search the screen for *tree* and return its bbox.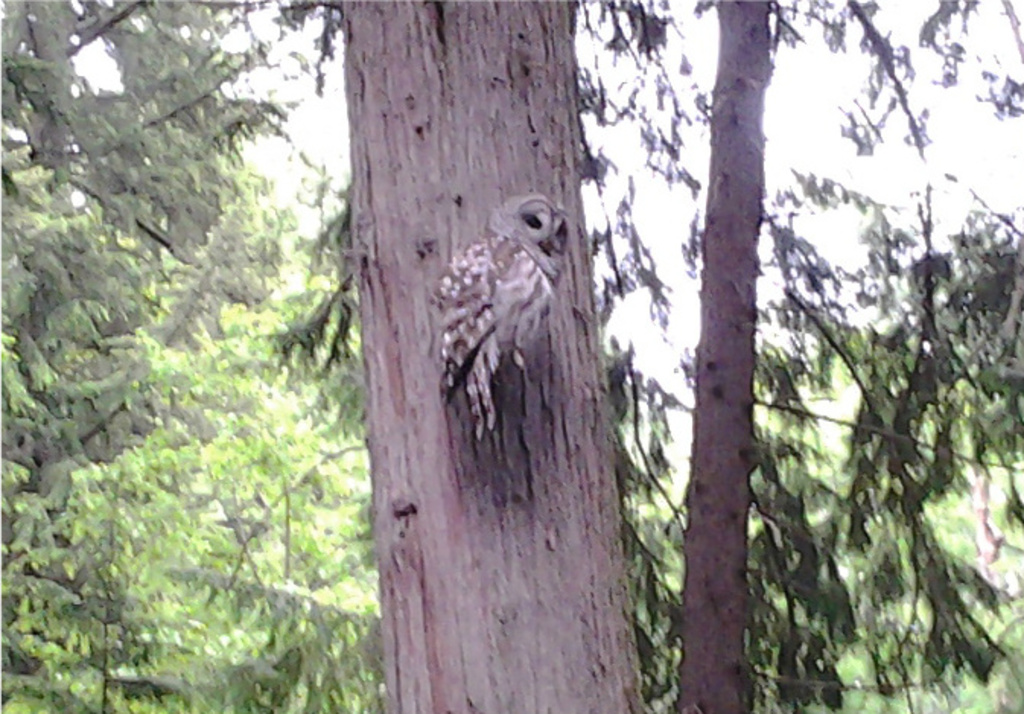
Found: <box>327,0,666,712</box>.
